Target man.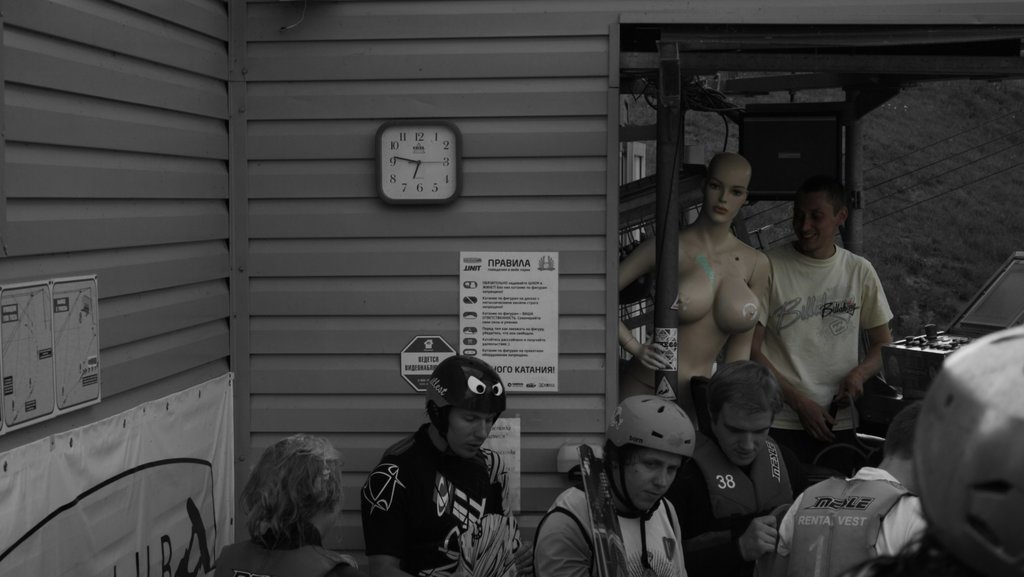
Target region: {"left": 754, "top": 184, "right": 909, "bottom": 482}.
